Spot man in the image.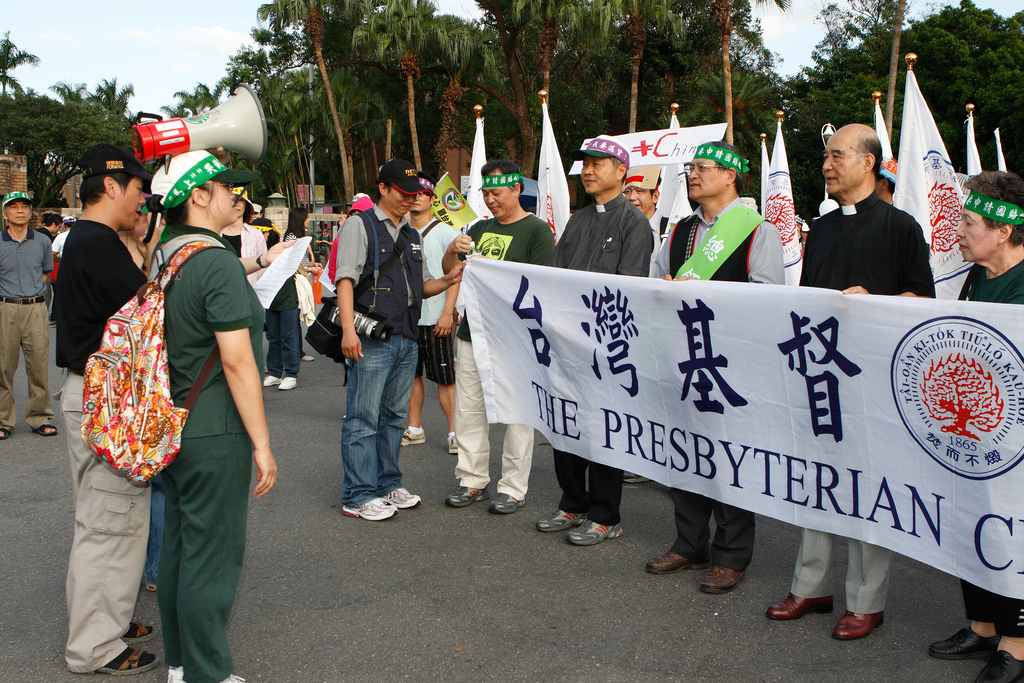
man found at pyautogui.locateOnScreen(775, 126, 936, 639).
